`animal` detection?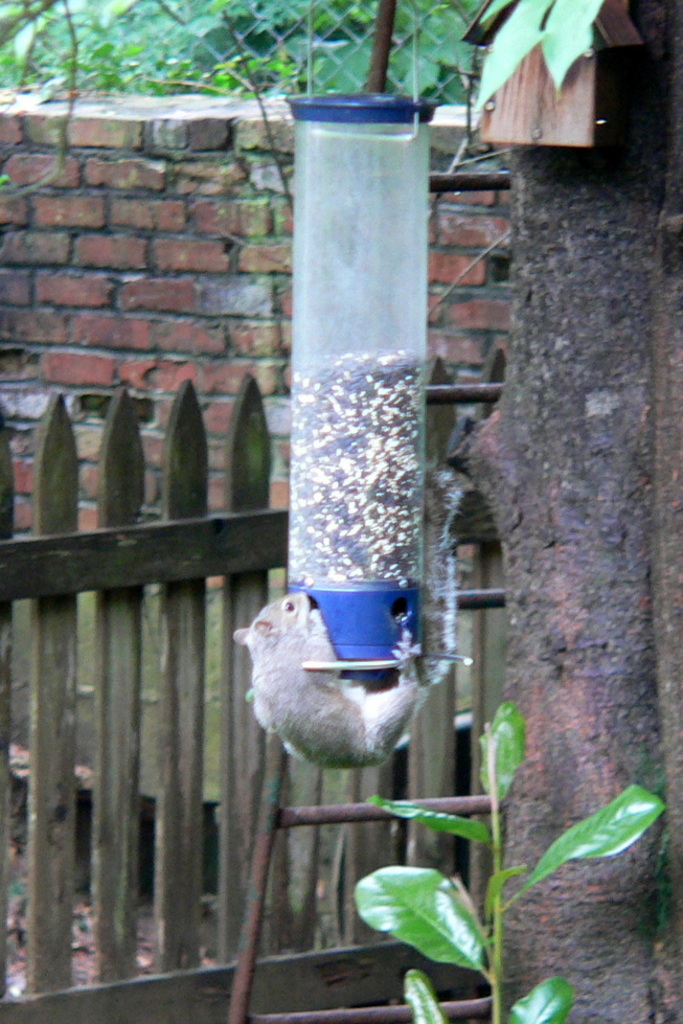
bbox=[226, 595, 429, 770]
